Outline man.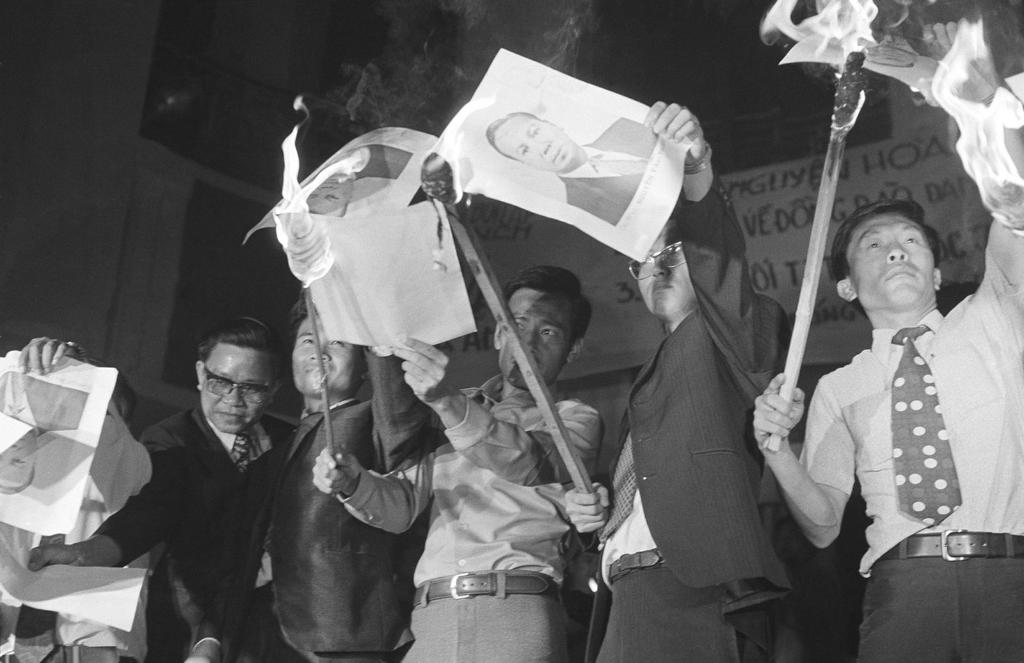
Outline: locate(751, 19, 1023, 662).
